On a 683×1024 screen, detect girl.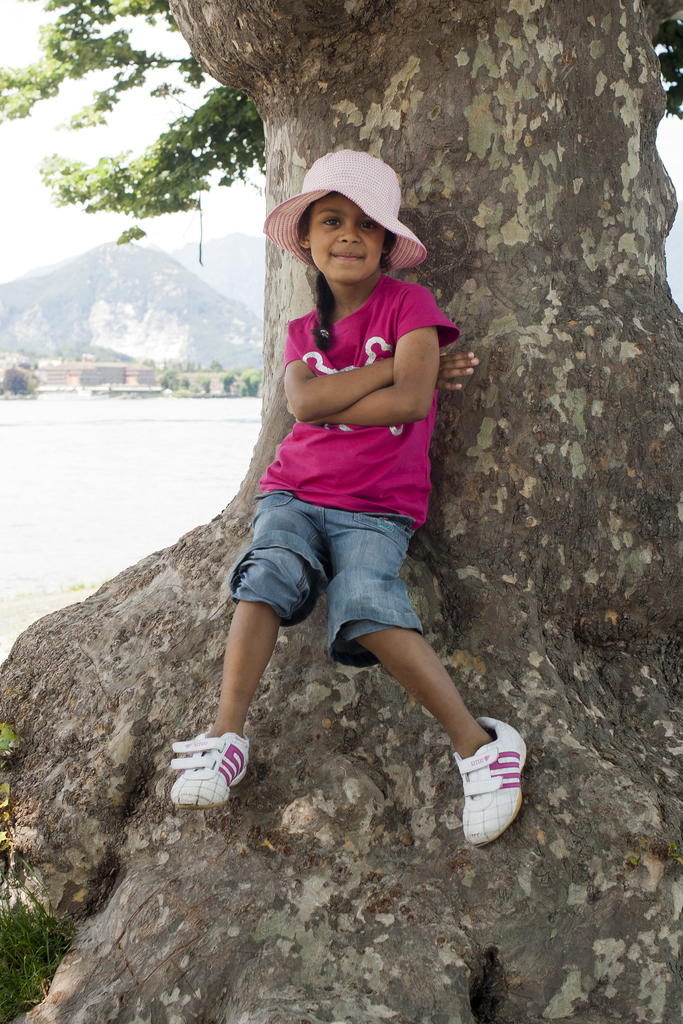
crop(167, 152, 527, 850).
